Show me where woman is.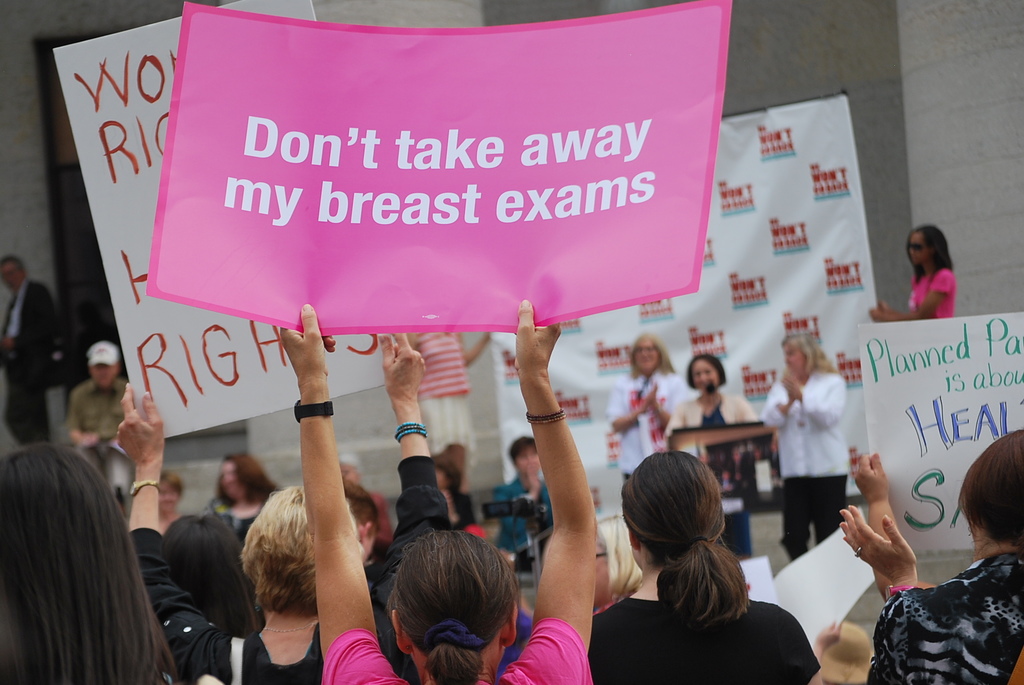
woman is at 154:476:188:530.
